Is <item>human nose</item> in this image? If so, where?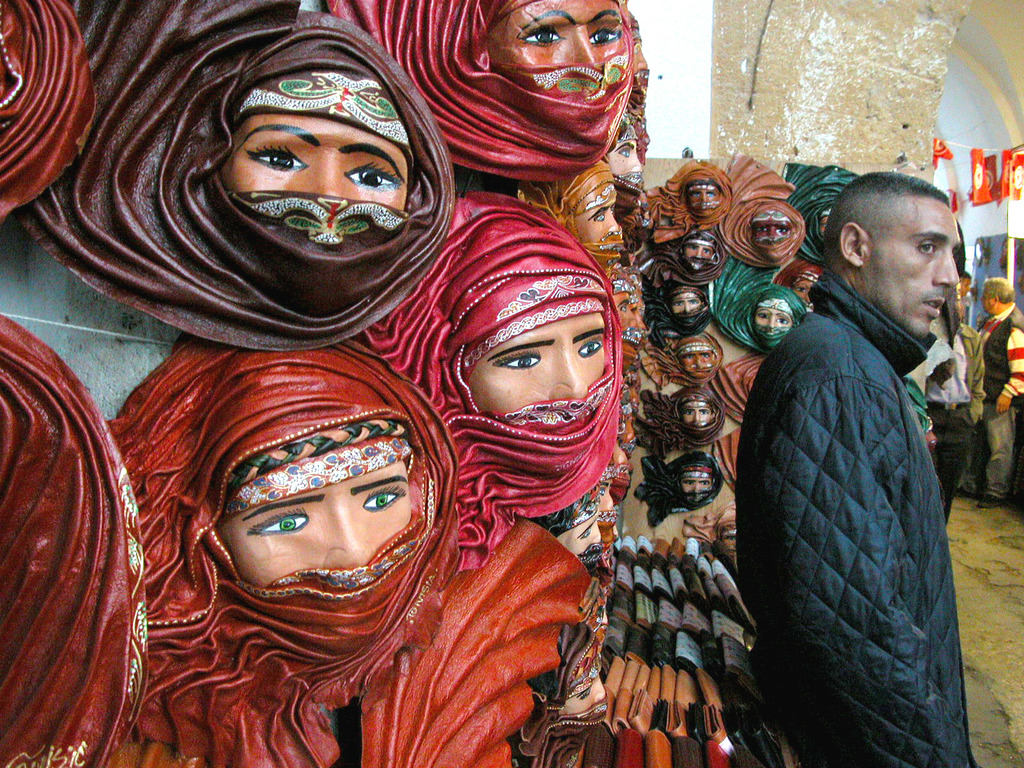
Yes, at [929,253,962,287].
